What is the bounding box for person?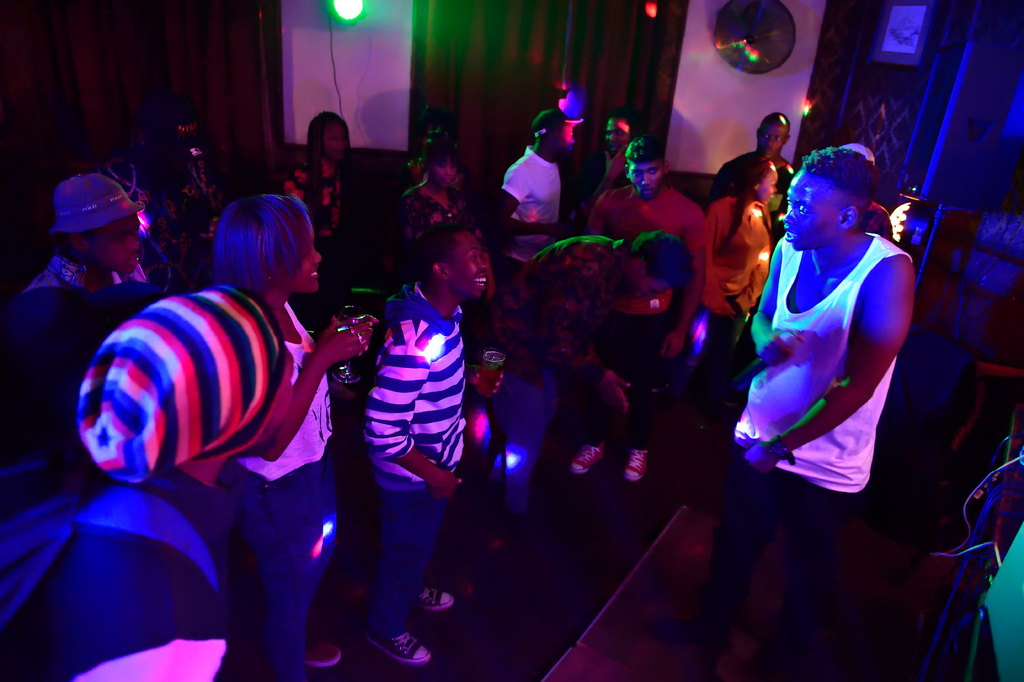
(left=568, top=112, right=659, bottom=212).
